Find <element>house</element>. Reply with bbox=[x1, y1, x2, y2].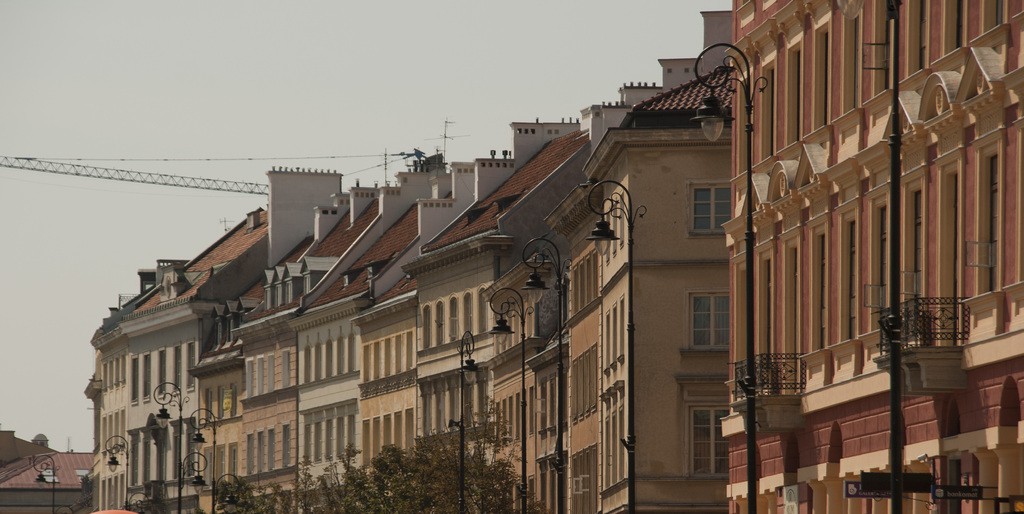
bbox=[0, 426, 59, 467].
